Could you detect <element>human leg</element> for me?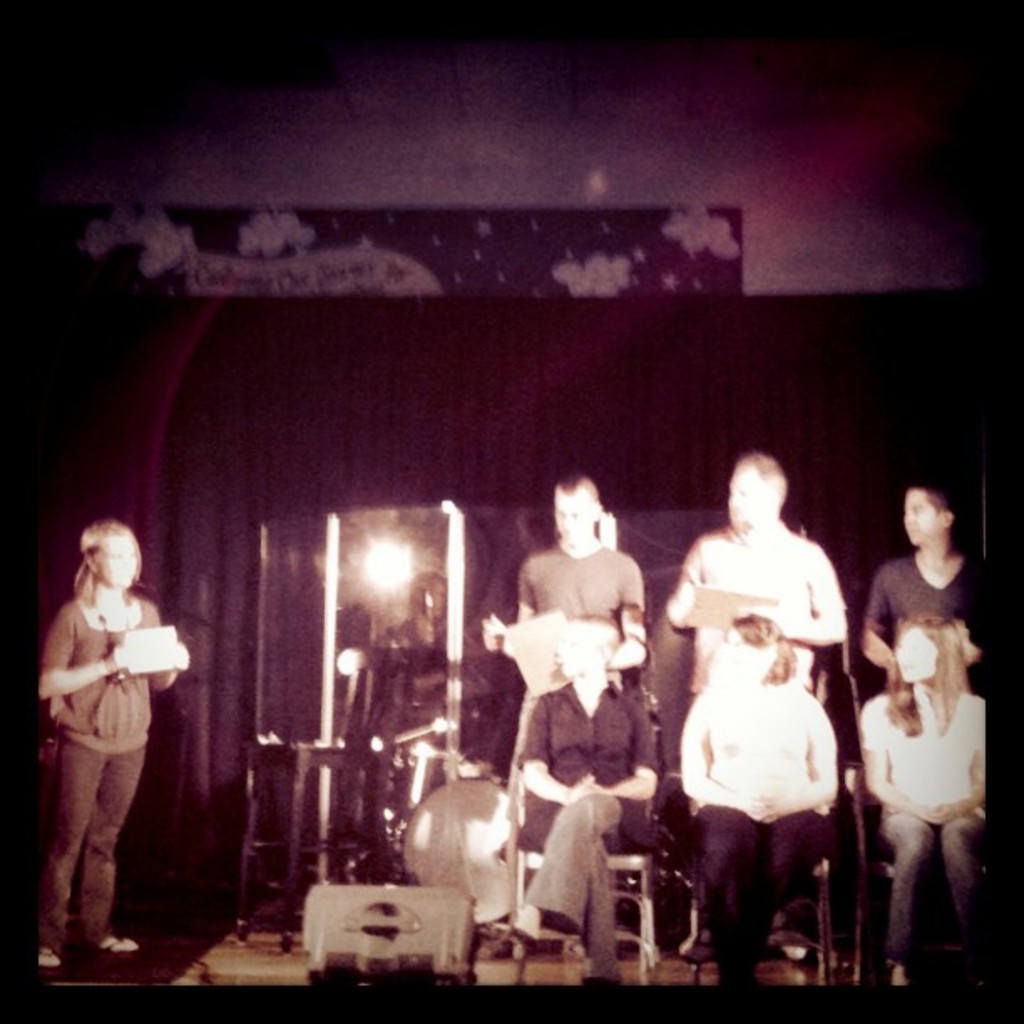
Detection result: box(80, 741, 141, 945).
